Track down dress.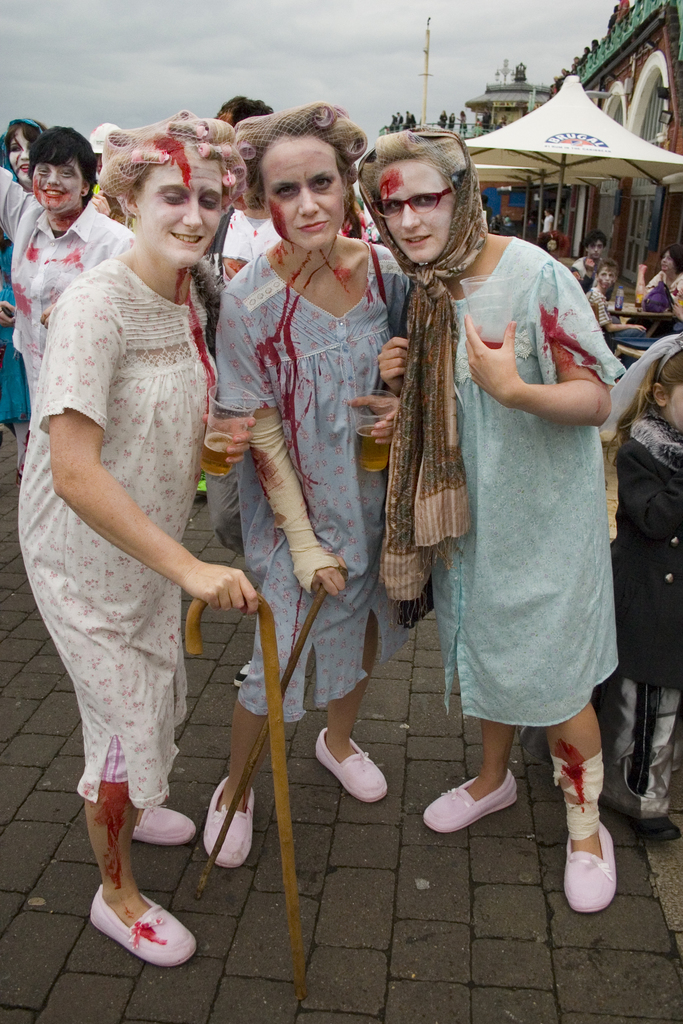
Tracked to [left=407, top=203, right=628, bottom=712].
